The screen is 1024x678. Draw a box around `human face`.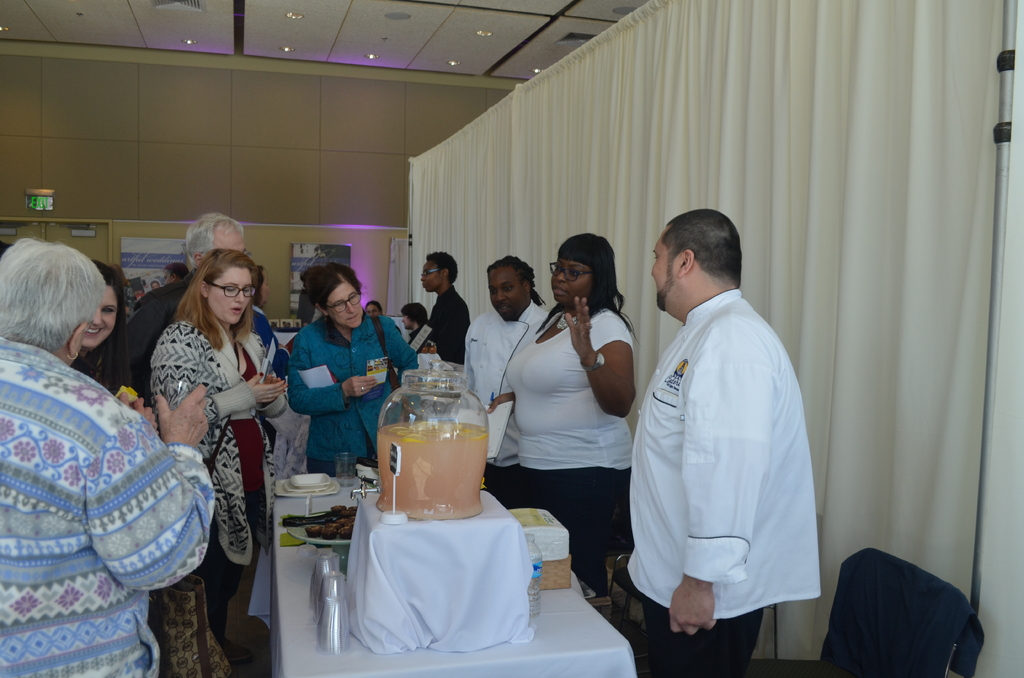
[79,286,122,350].
